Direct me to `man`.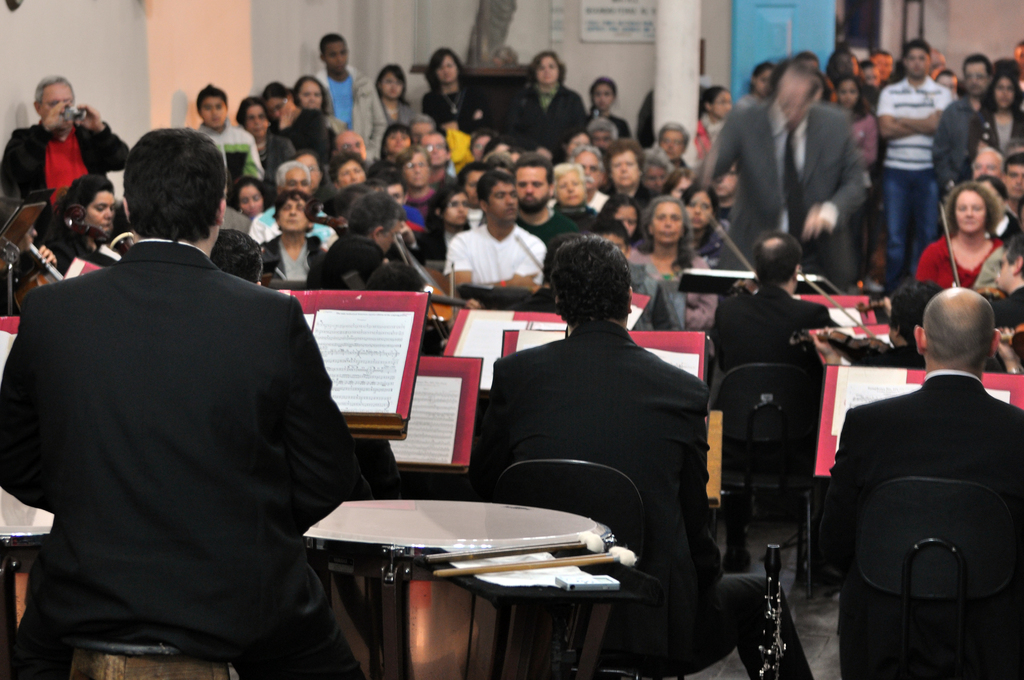
Direction: <region>694, 61, 865, 293</region>.
